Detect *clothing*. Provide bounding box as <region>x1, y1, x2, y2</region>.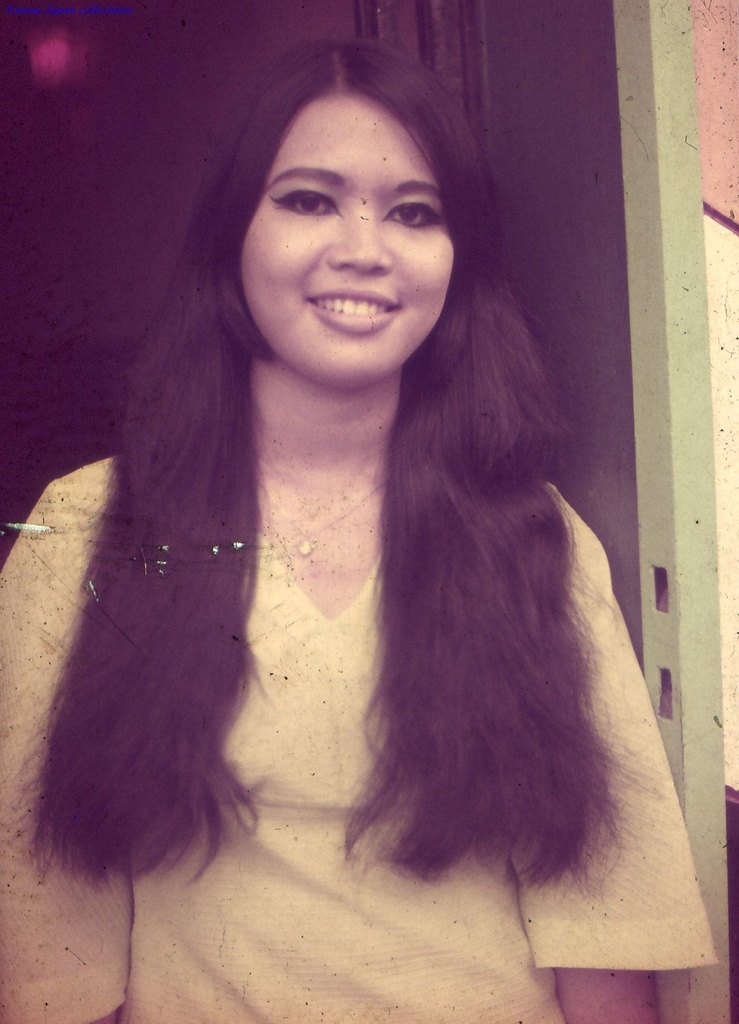
<region>150, 289, 608, 909</region>.
